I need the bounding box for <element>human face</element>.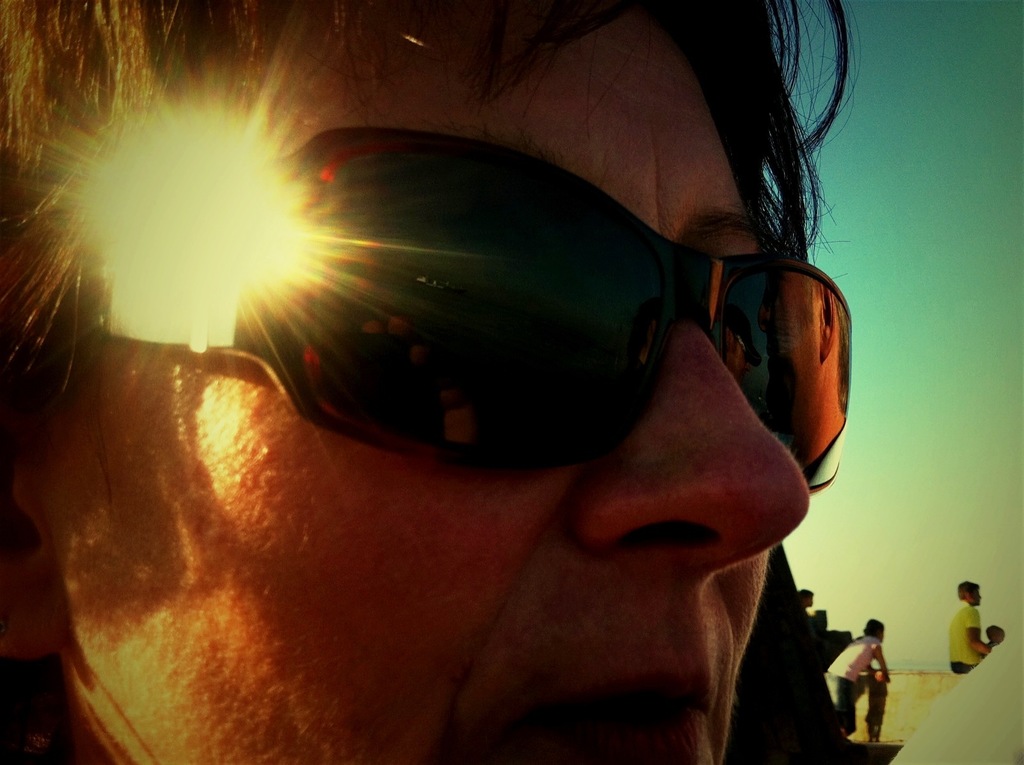
Here it is: BBox(973, 588, 984, 608).
